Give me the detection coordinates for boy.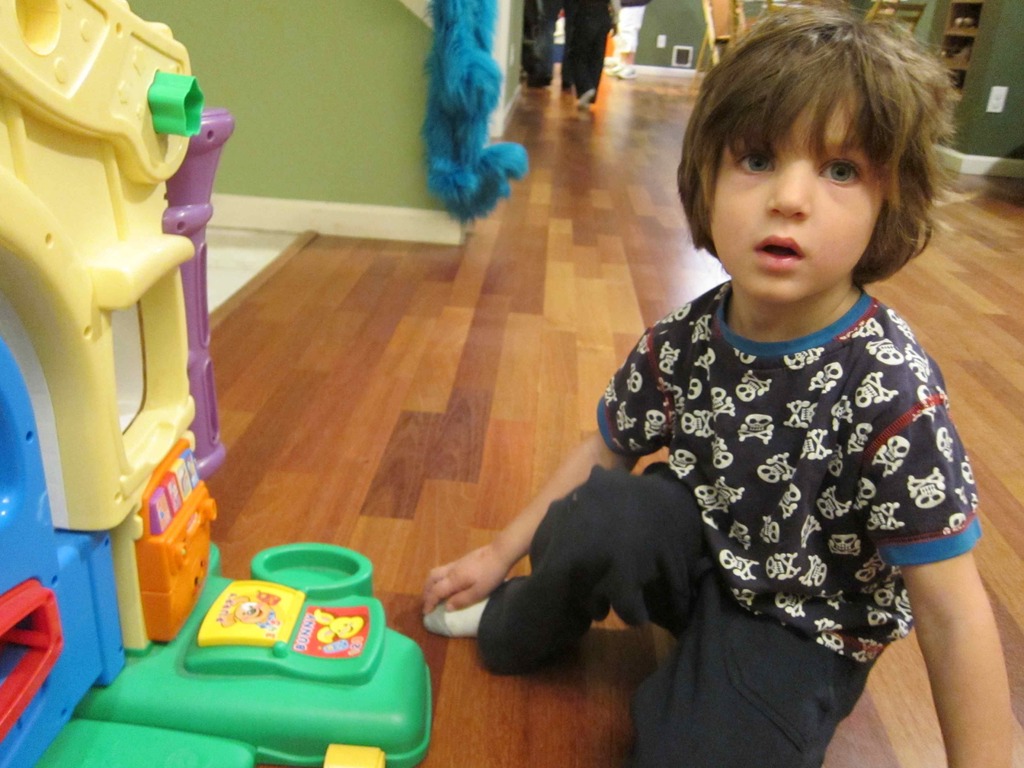
bbox=[473, 32, 980, 728].
